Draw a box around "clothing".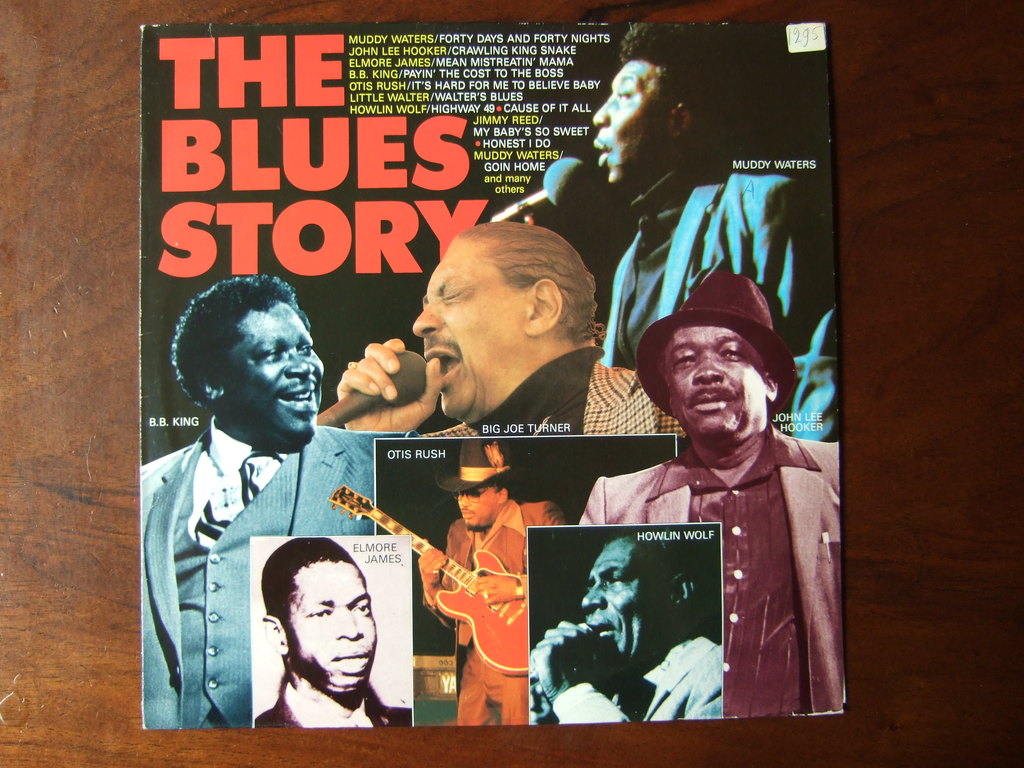
x1=257 y1=682 x2=412 y2=728.
